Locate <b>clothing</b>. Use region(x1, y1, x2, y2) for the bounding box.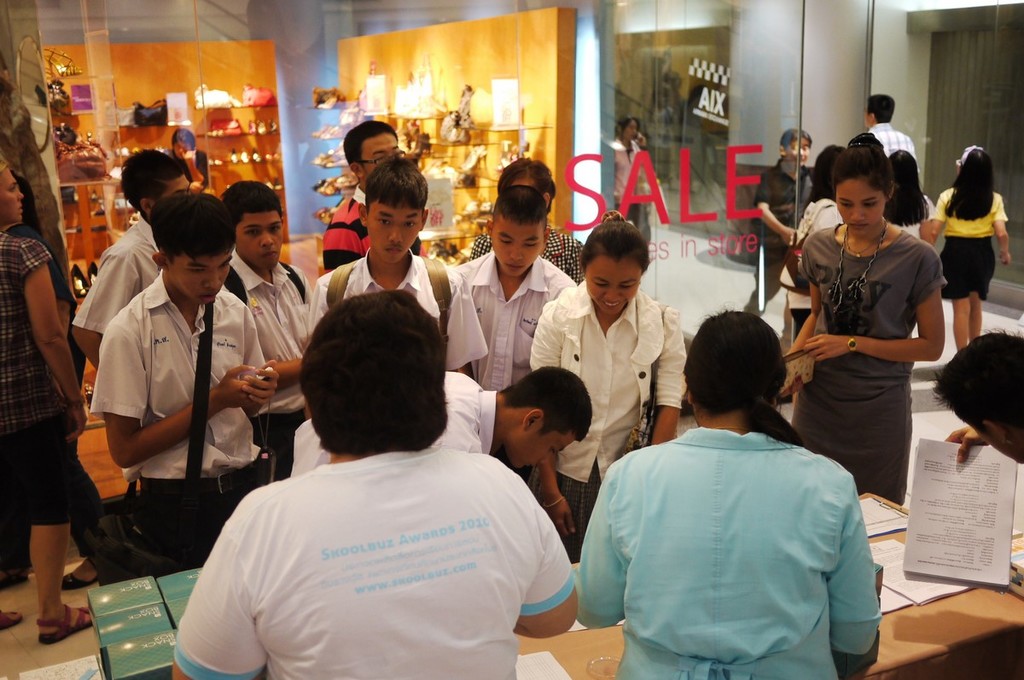
region(776, 200, 829, 332).
